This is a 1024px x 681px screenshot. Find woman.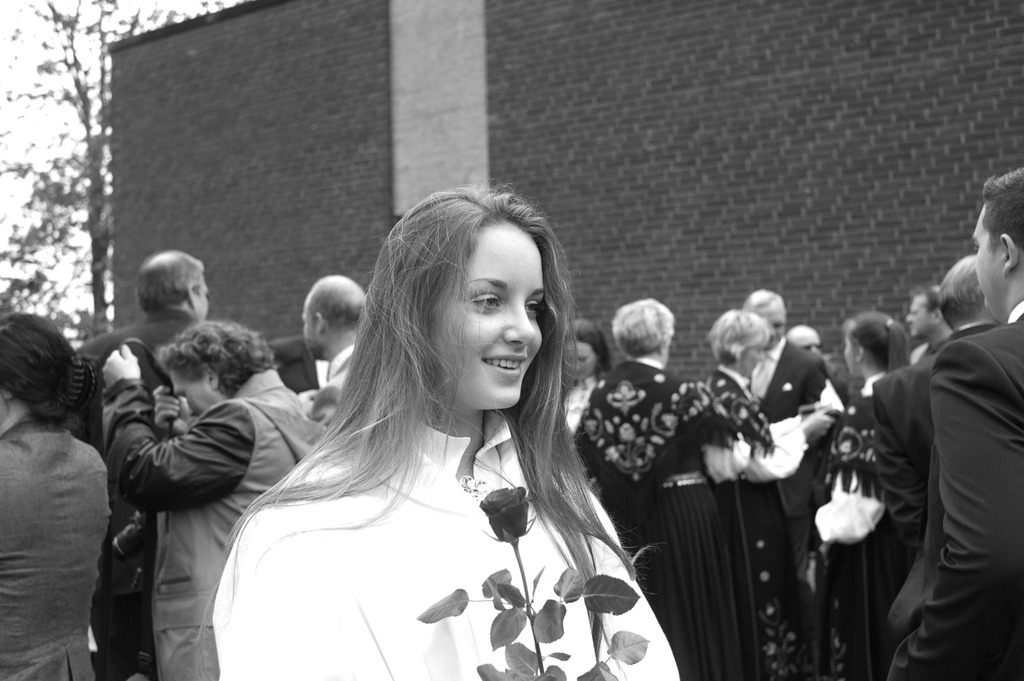
Bounding box: bbox(700, 304, 836, 680).
